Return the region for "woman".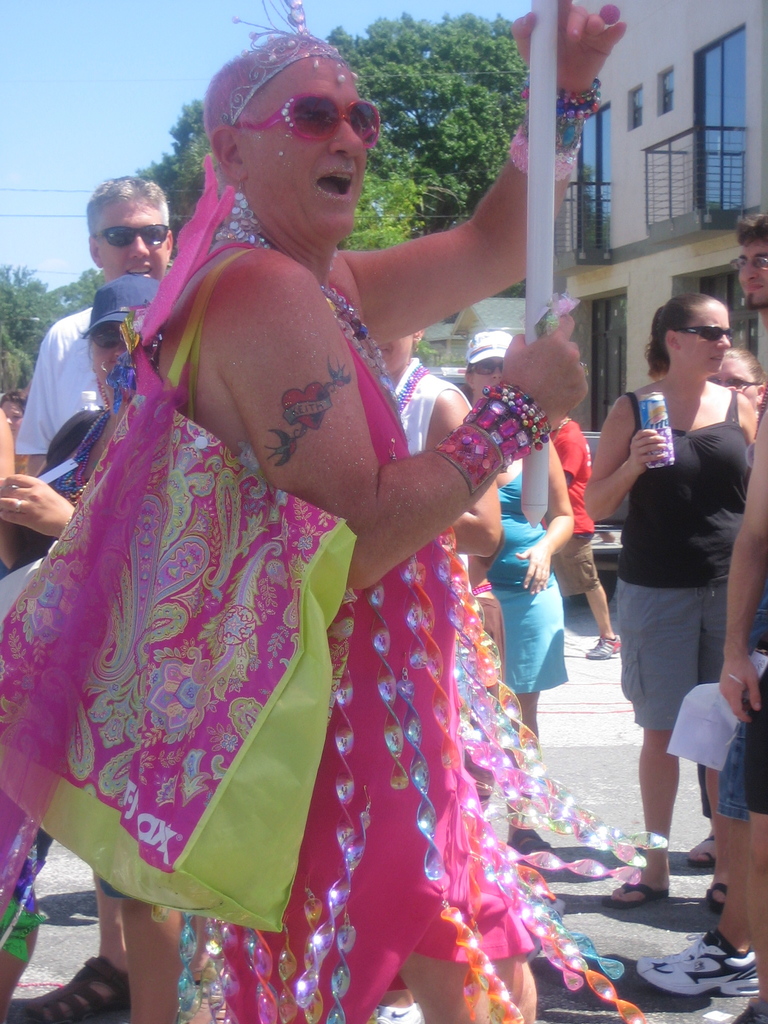
detection(463, 330, 570, 734).
